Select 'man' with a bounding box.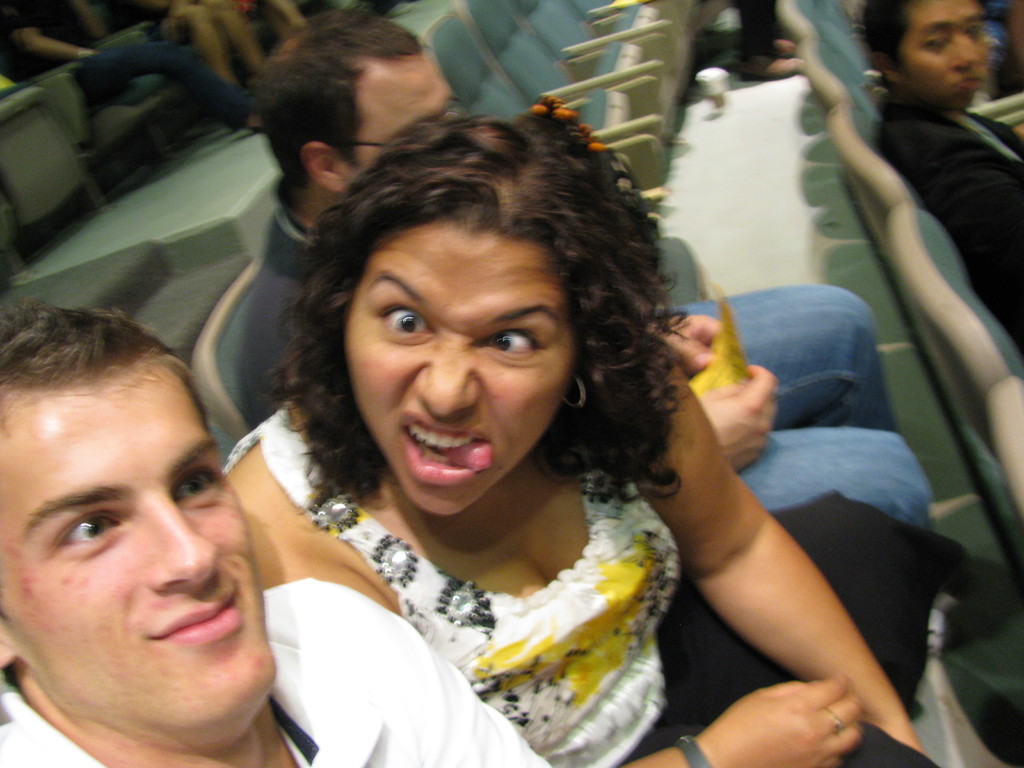
234, 16, 938, 541.
